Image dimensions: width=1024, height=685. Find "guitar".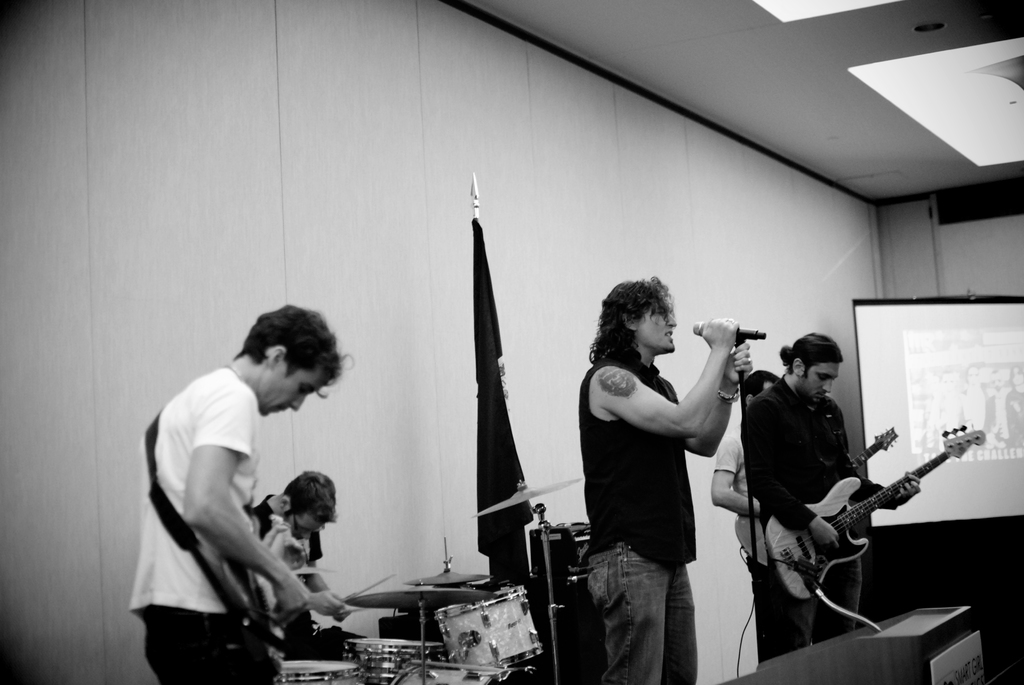
rect(849, 424, 904, 479).
